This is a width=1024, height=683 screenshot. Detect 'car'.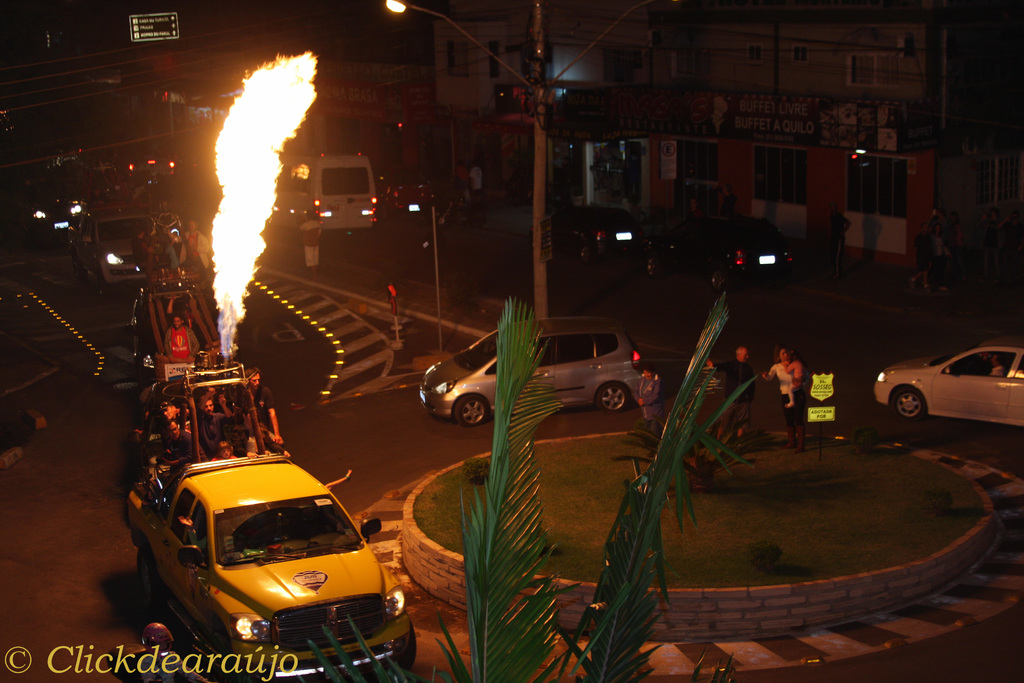
pyautogui.locateOnScreen(75, 203, 154, 288).
